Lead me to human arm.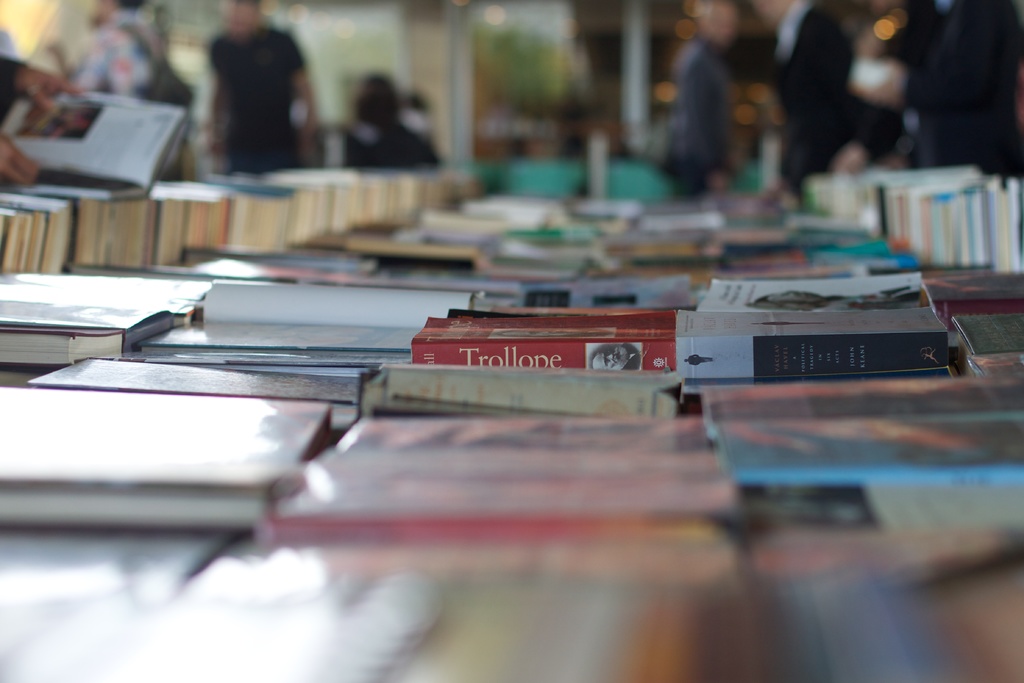
Lead to <bbox>0, 128, 40, 193</bbox>.
